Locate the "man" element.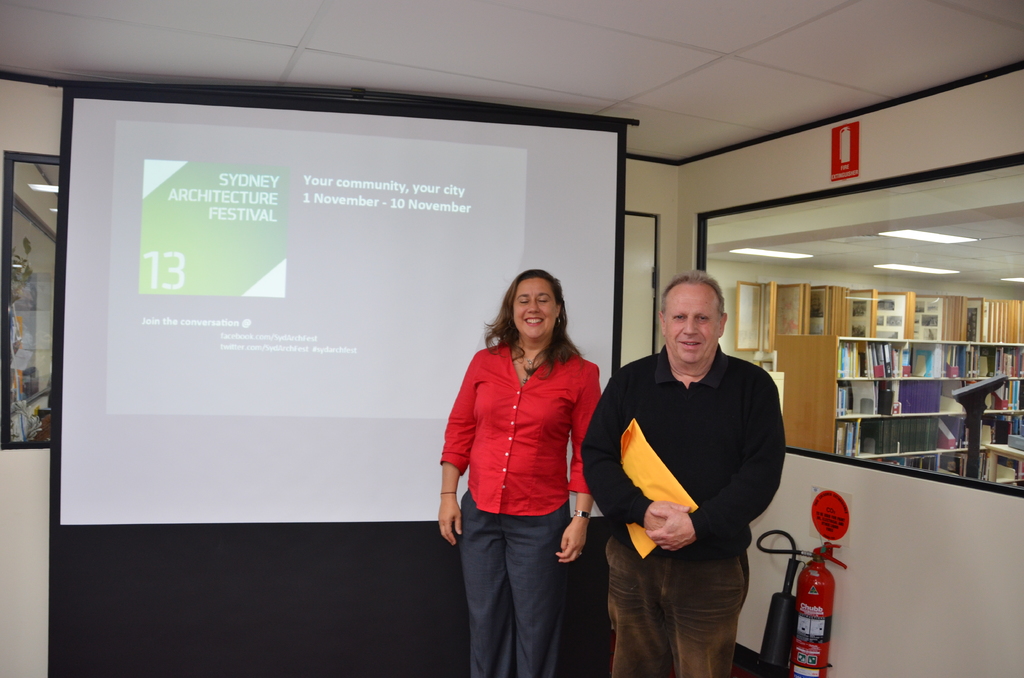
Element bbox: detection(591, 261, 790, 675).
